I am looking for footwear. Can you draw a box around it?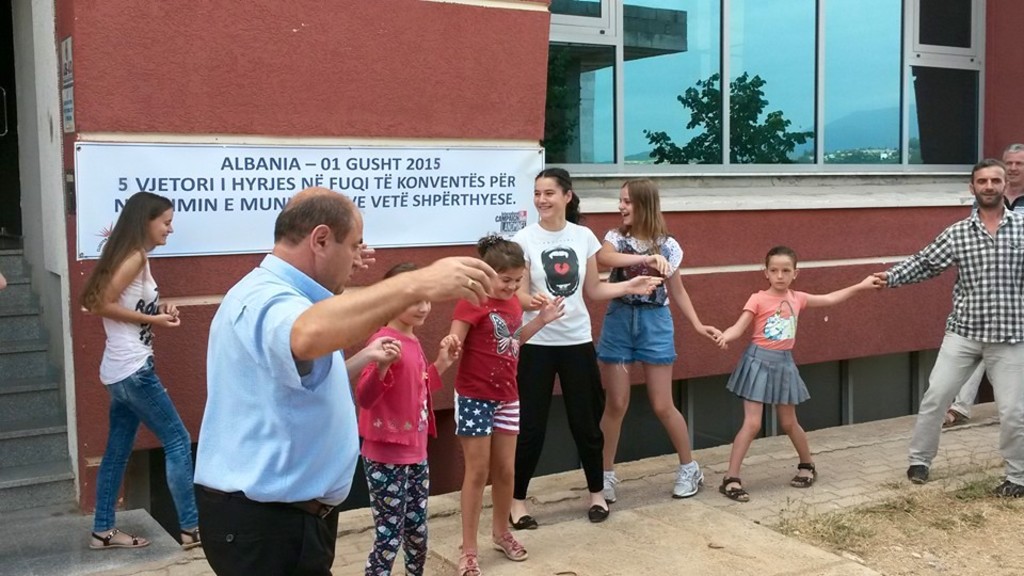
Sure, the bounding box is l=87, t=526, r=150, b=550.
